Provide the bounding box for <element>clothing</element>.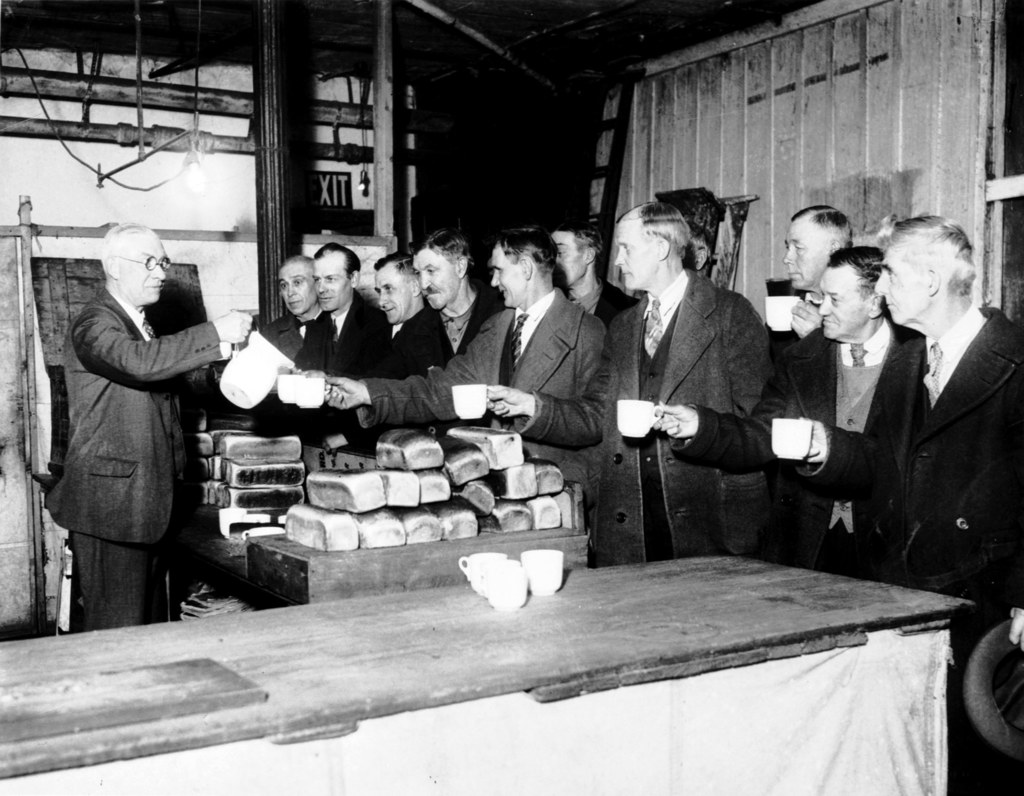
[662, 321, 934, 574].
